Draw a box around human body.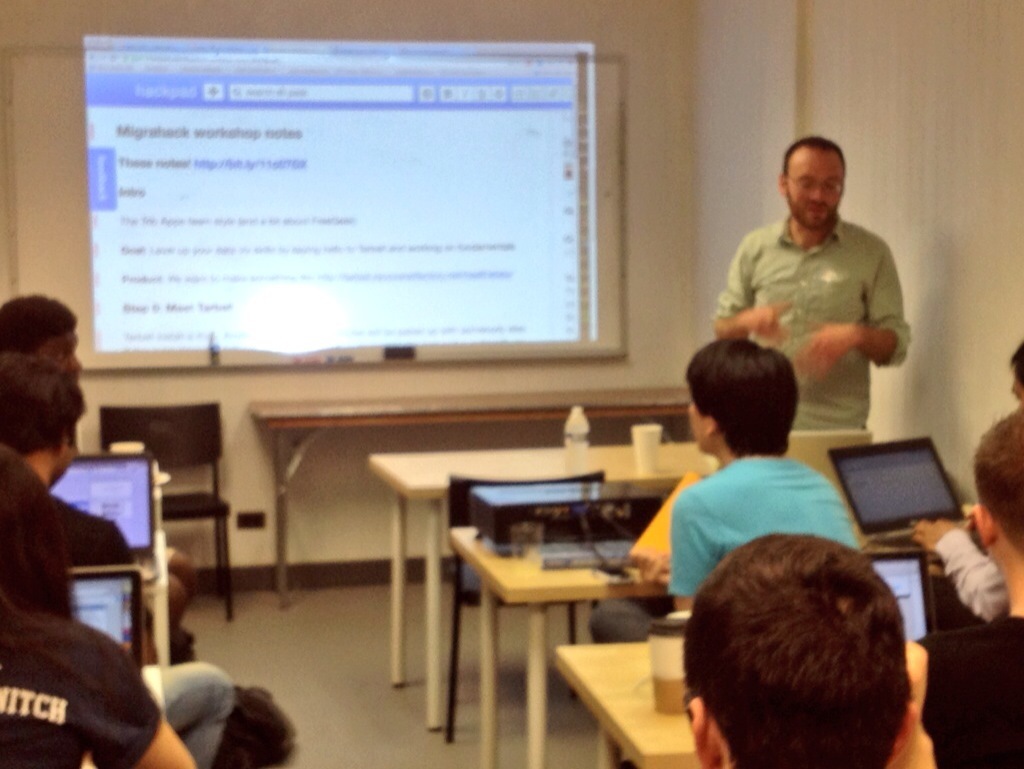
0, 356, 243, 766.
